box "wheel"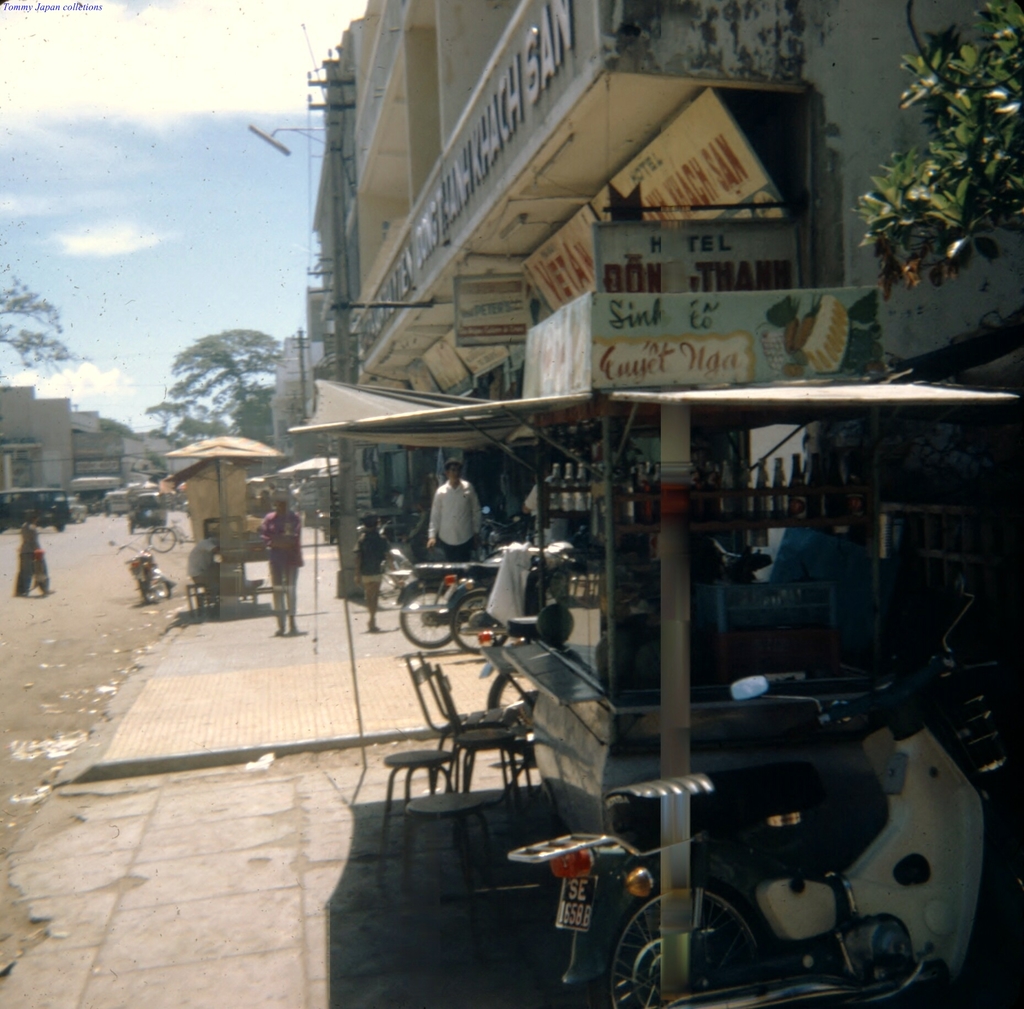
rect(380, 551, 416, 601)
